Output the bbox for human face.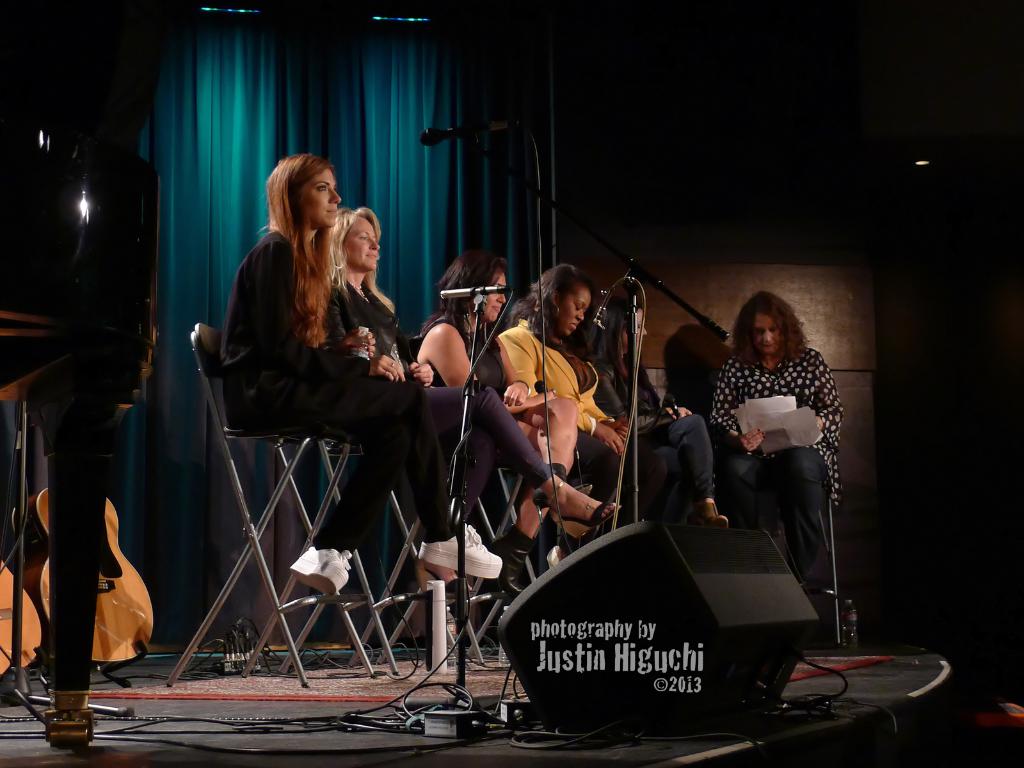
626,312,644,352.
